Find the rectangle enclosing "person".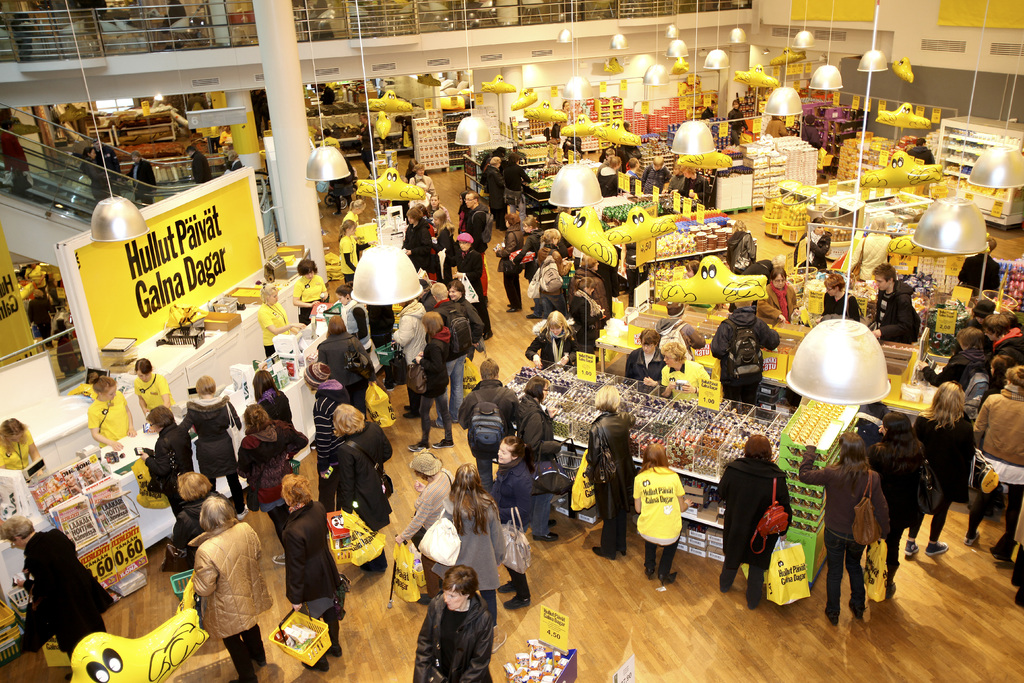
<bbox>972, 368, 1023, 557</bbox>.
